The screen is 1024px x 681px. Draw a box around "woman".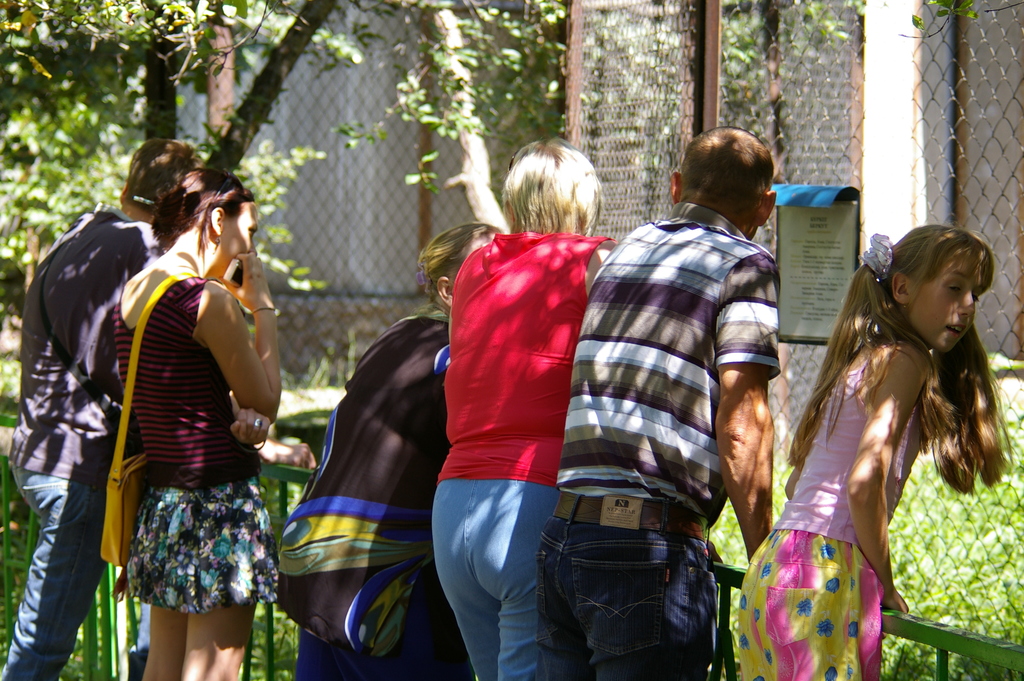
78,134,285,680.
